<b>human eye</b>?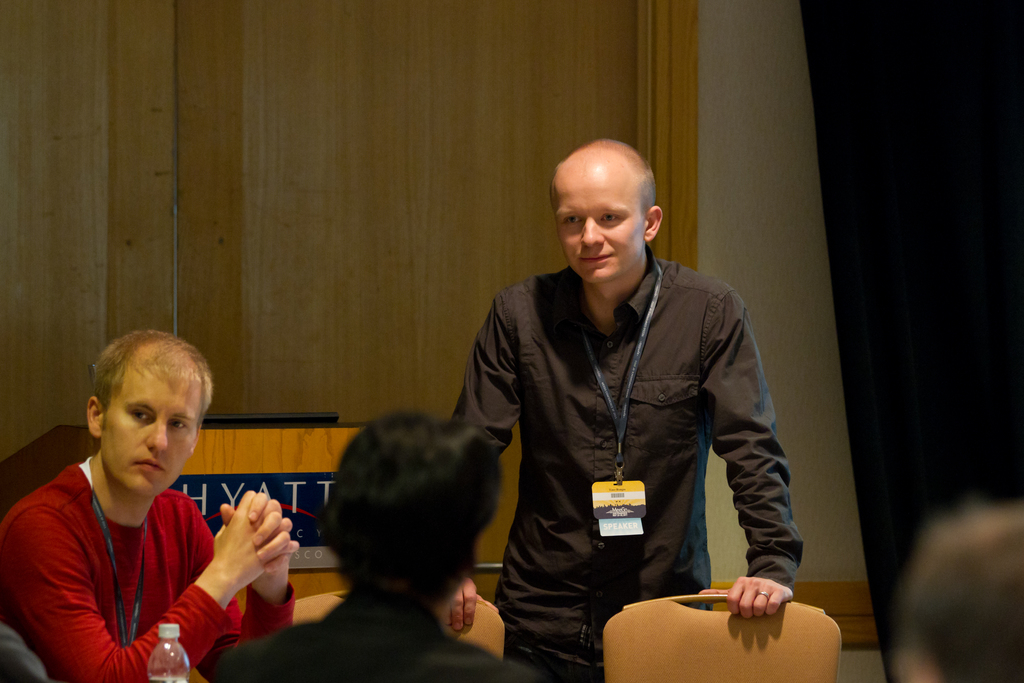
left=561, top=213, right=581, bottom=230
